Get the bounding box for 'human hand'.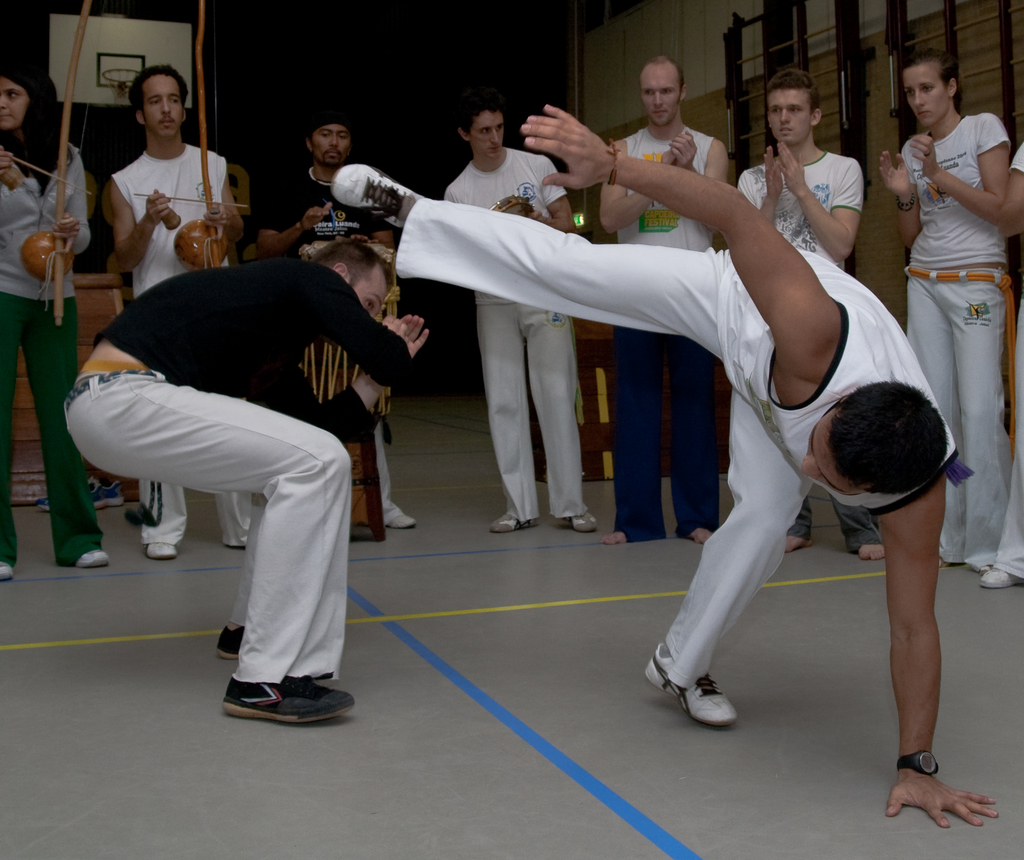
[x1=778, y1=142, x2=808, y2=192].
